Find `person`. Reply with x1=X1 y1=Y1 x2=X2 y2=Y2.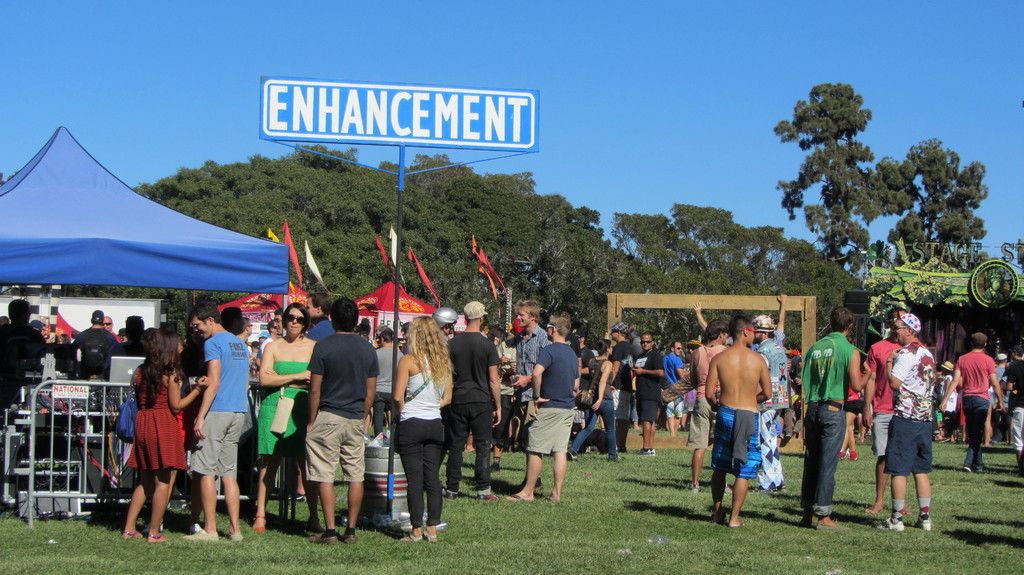
x1=877 y1=307 x2=932 y2=533.
